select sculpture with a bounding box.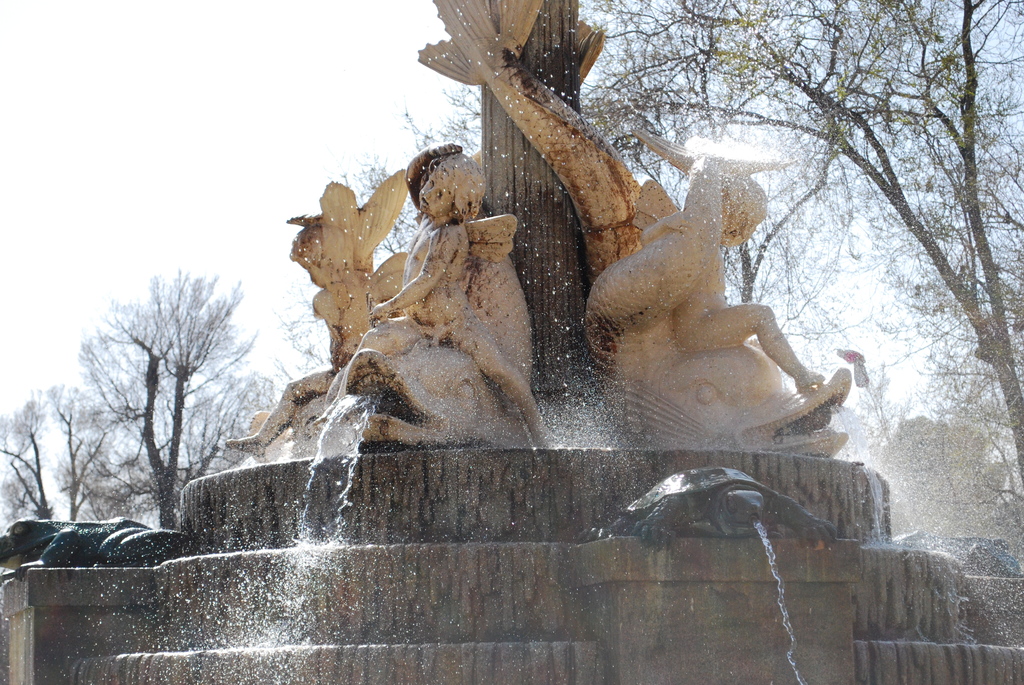
(580,123,857,457).
